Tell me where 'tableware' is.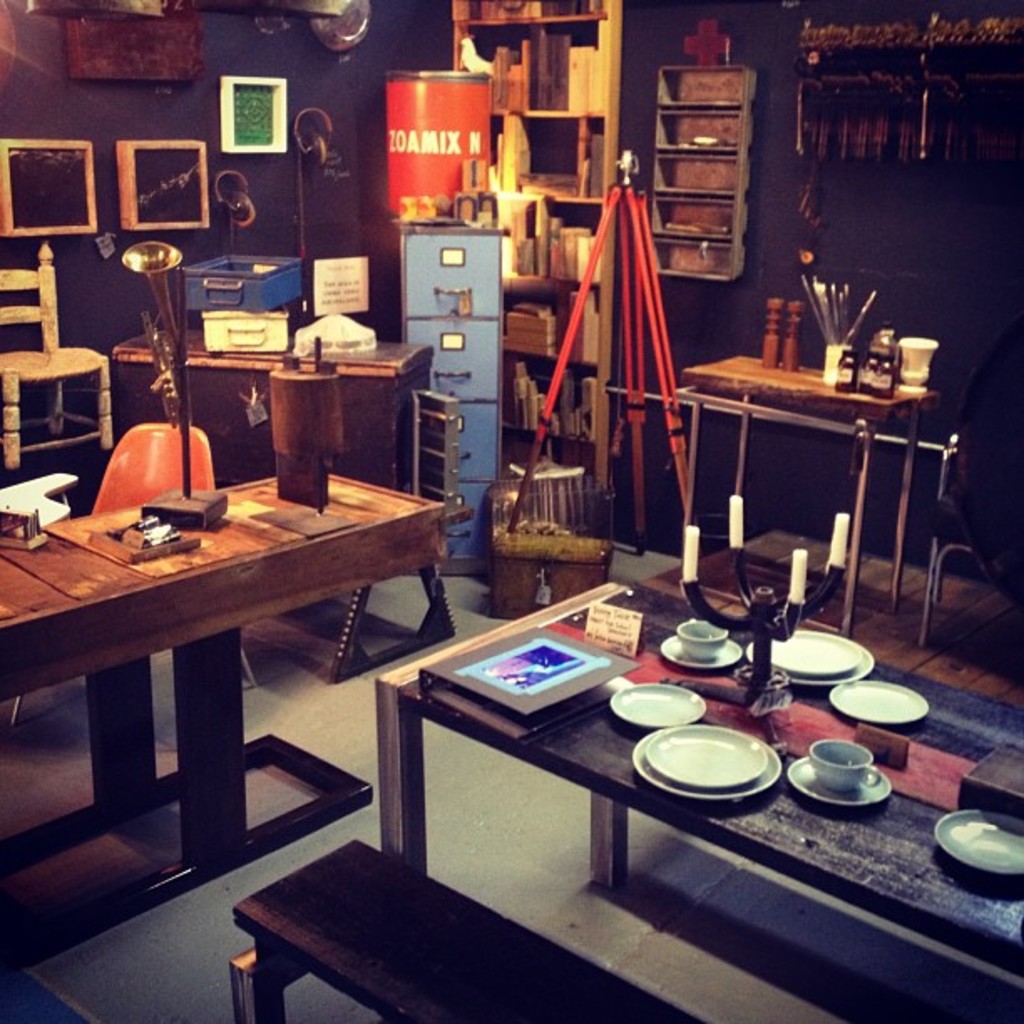
'tableware' is at left=806, top=735, right=885, bottom=793.
